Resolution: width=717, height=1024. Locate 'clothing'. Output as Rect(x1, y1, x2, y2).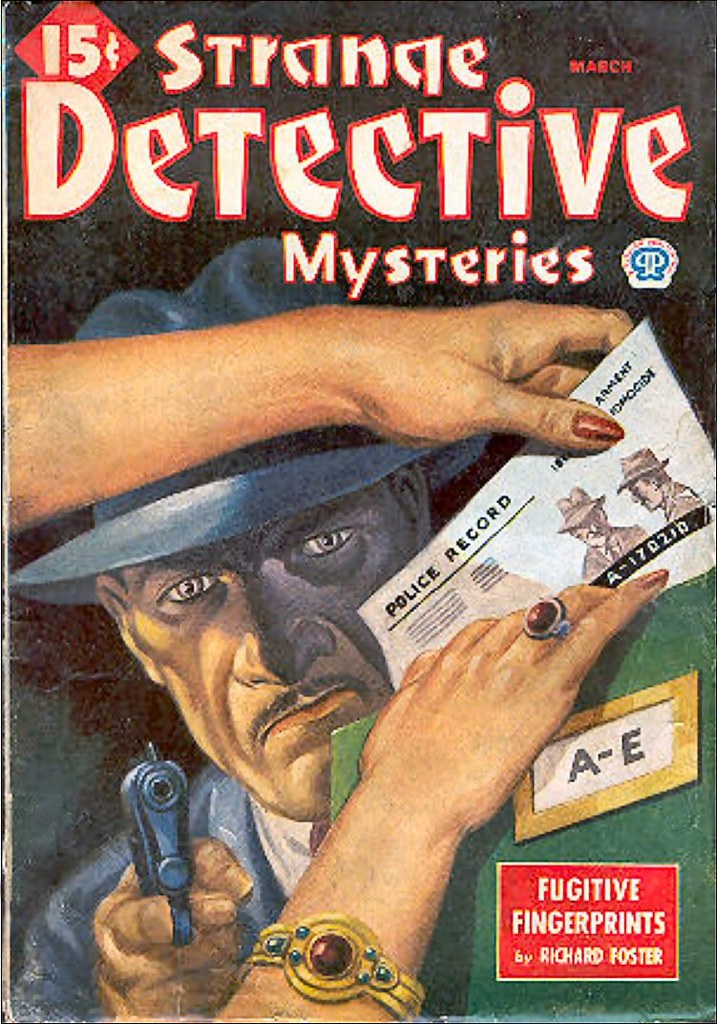
Rect(665, 477, 706, 523).
